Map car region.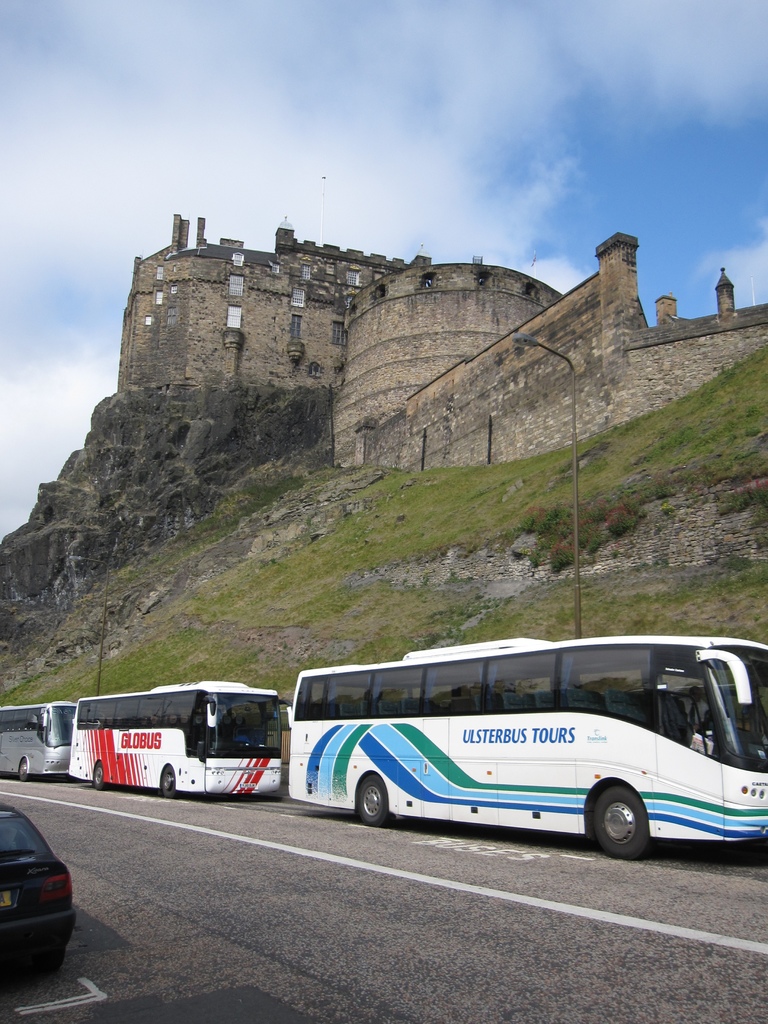
Mapped to (x1=0, y1=802, x2=84, y2=967).
